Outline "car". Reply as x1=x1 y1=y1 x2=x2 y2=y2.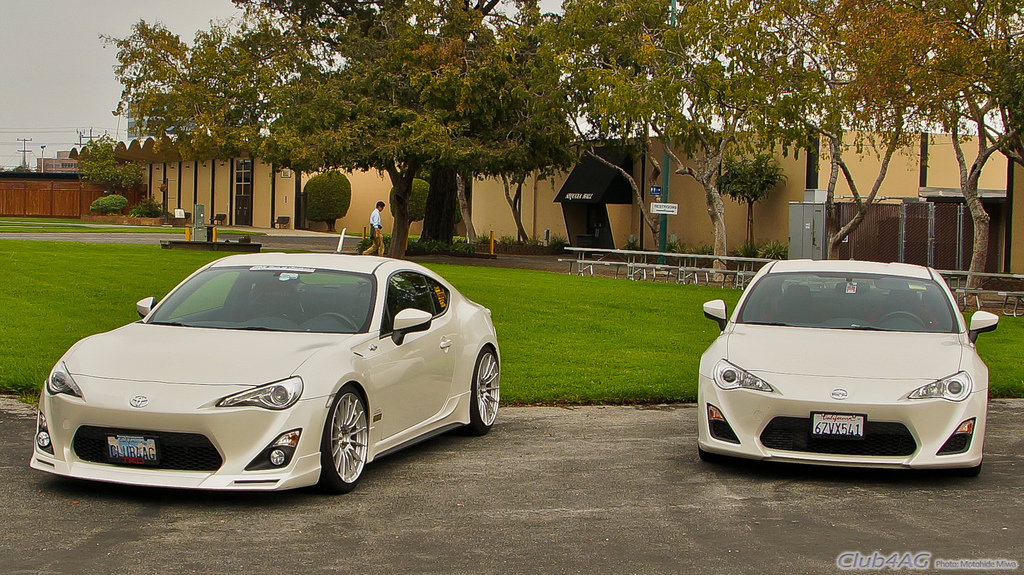
x1=26 y1=251 x2=511 y2=491.
